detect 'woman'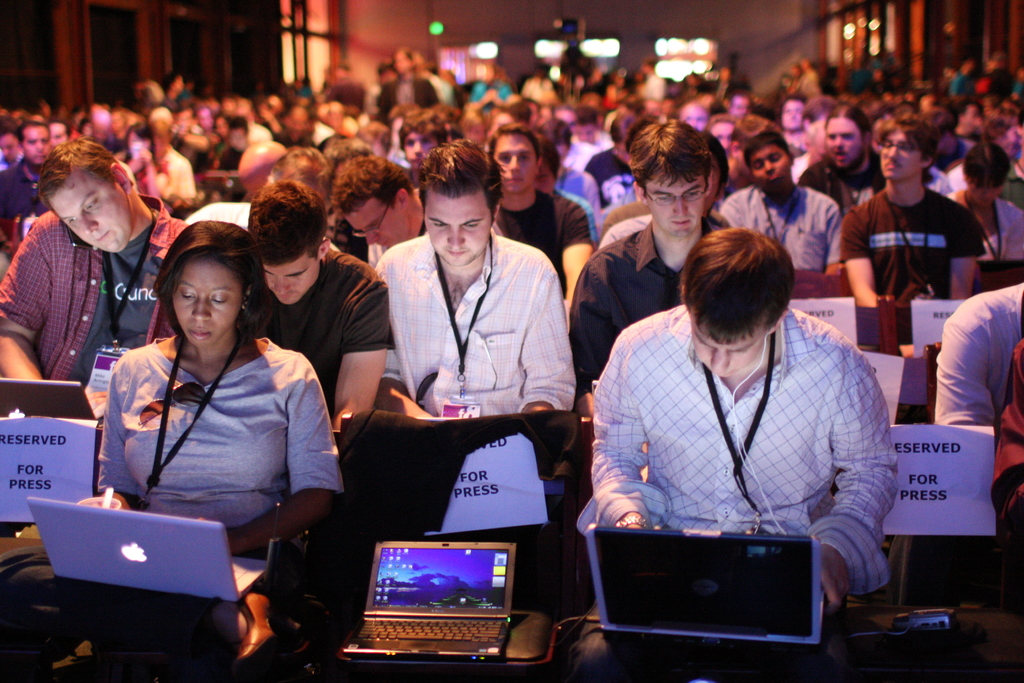
BBox(91, 222, 315, 597)
